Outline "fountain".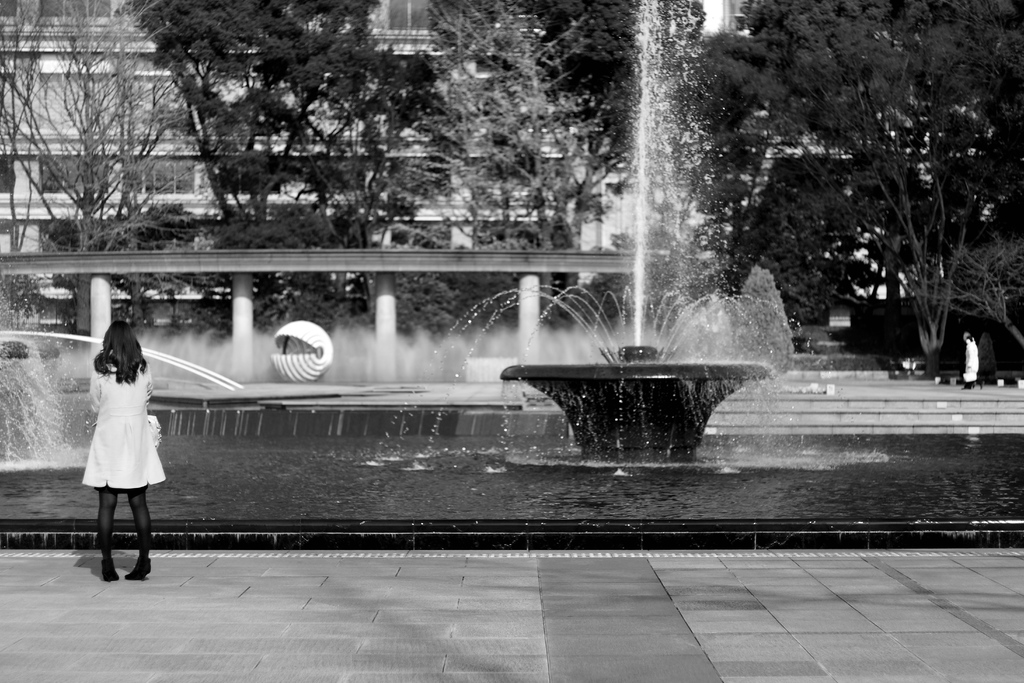
Outline: [x1=355, y1=0, x2=902, y2=470].
